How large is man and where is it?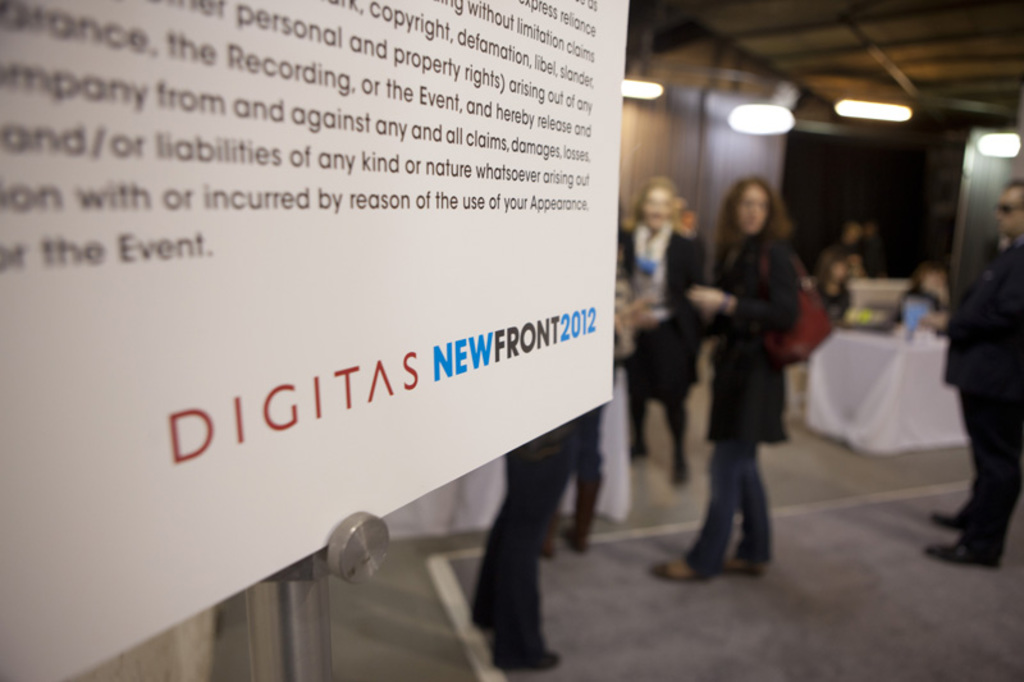
Bounding box: 933/218/1023/557.
